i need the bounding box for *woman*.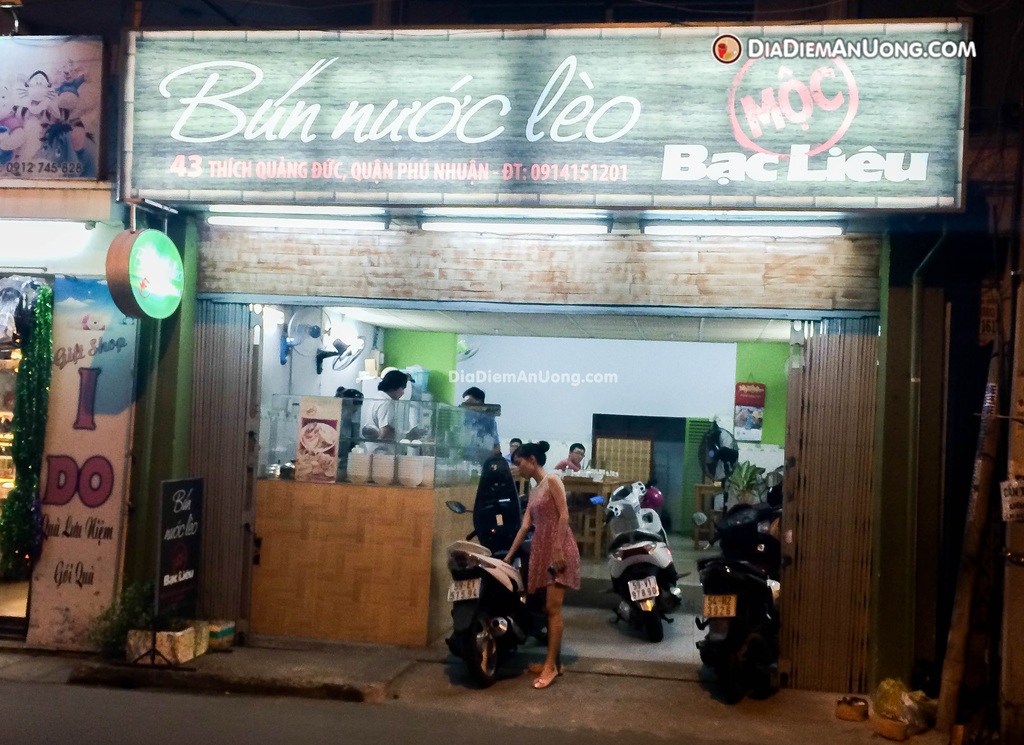
Here it is: detection(503, 441, 582, 689).
